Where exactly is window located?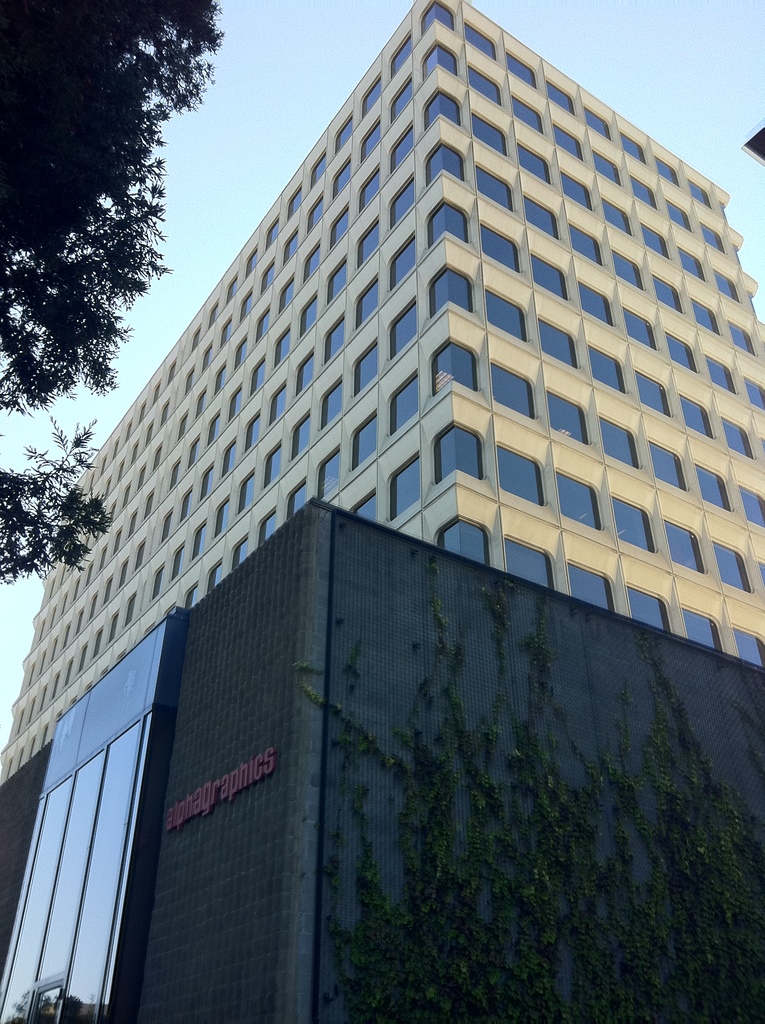
Its bounding box is 170:458:181:493.
